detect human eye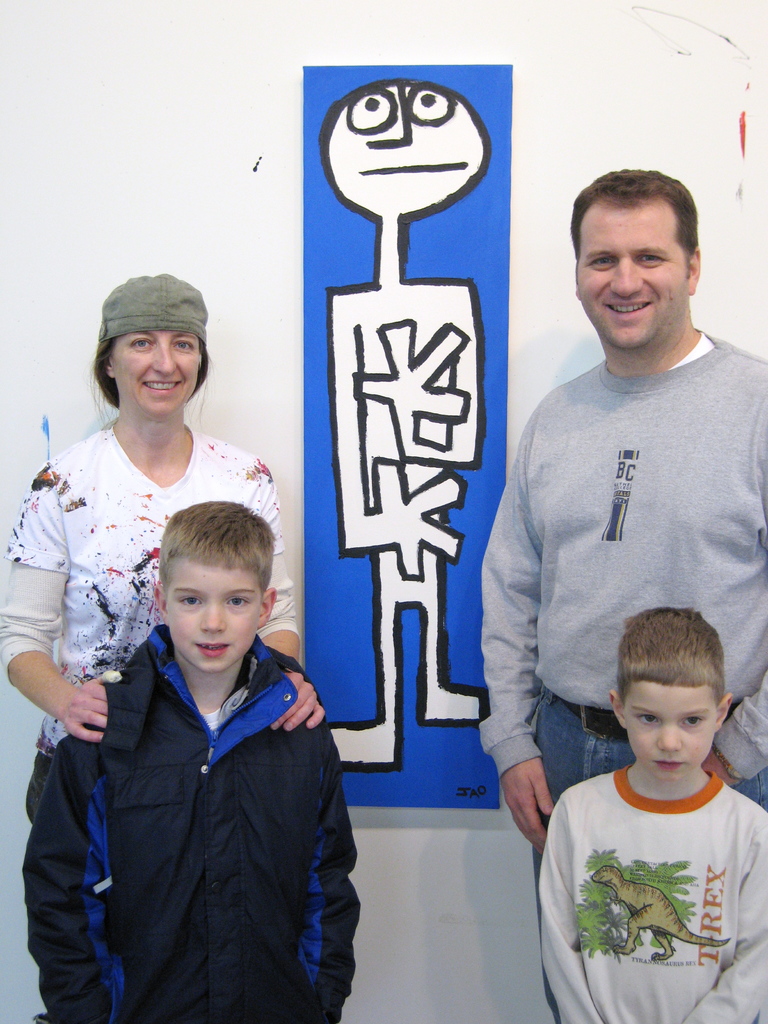
locate(584, 256, 621, 273)
